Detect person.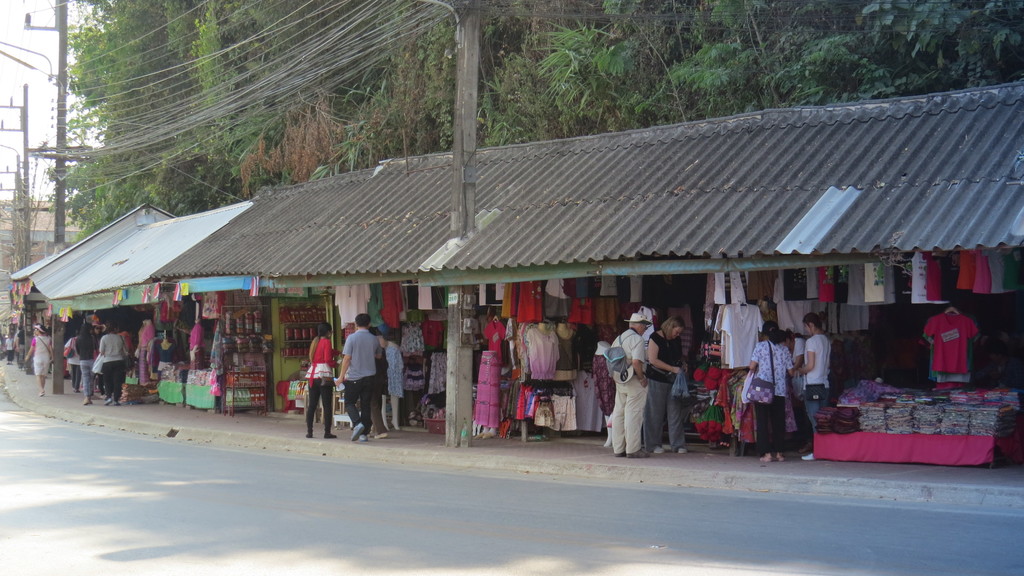
Detected at bbox=(608, 312, 647, 458).
